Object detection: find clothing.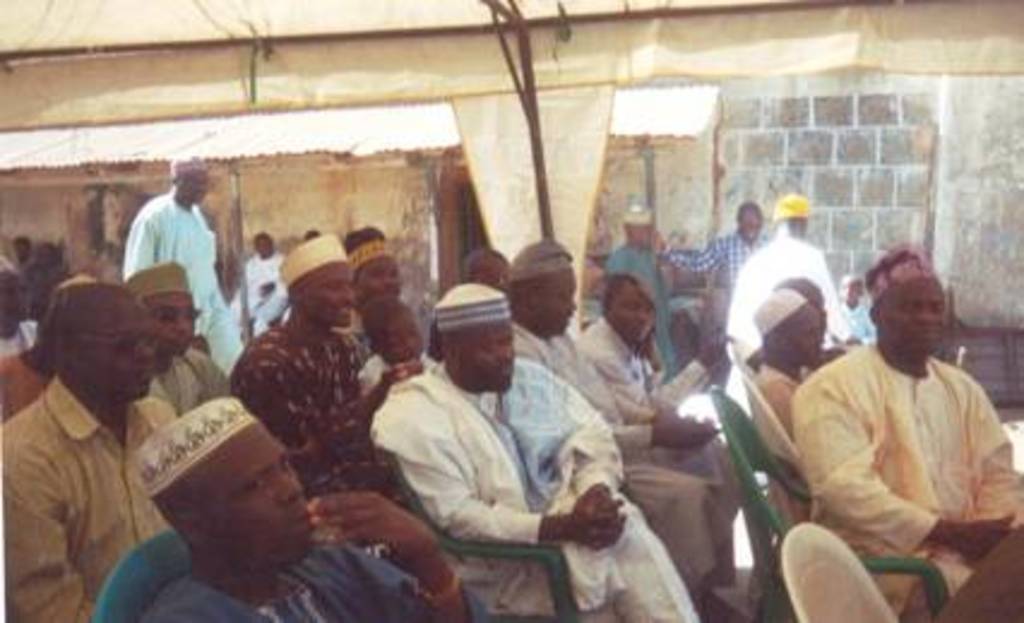
[left=377, top=339, right=690, bottom=621].
